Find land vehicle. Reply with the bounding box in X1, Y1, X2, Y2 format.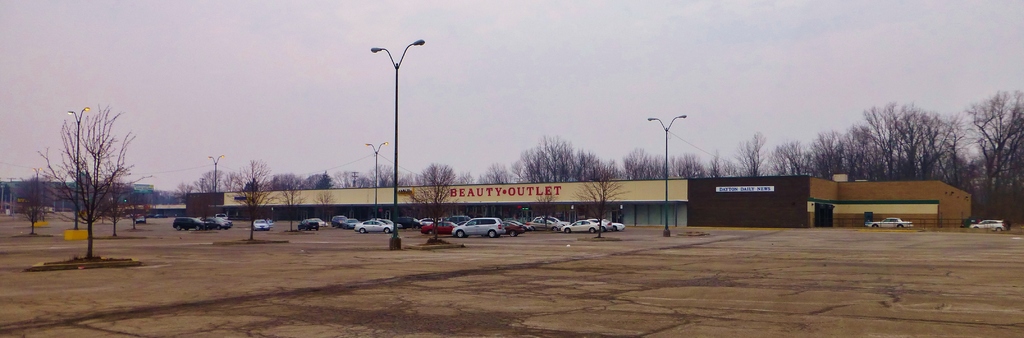
341, 217, 360, 229.
